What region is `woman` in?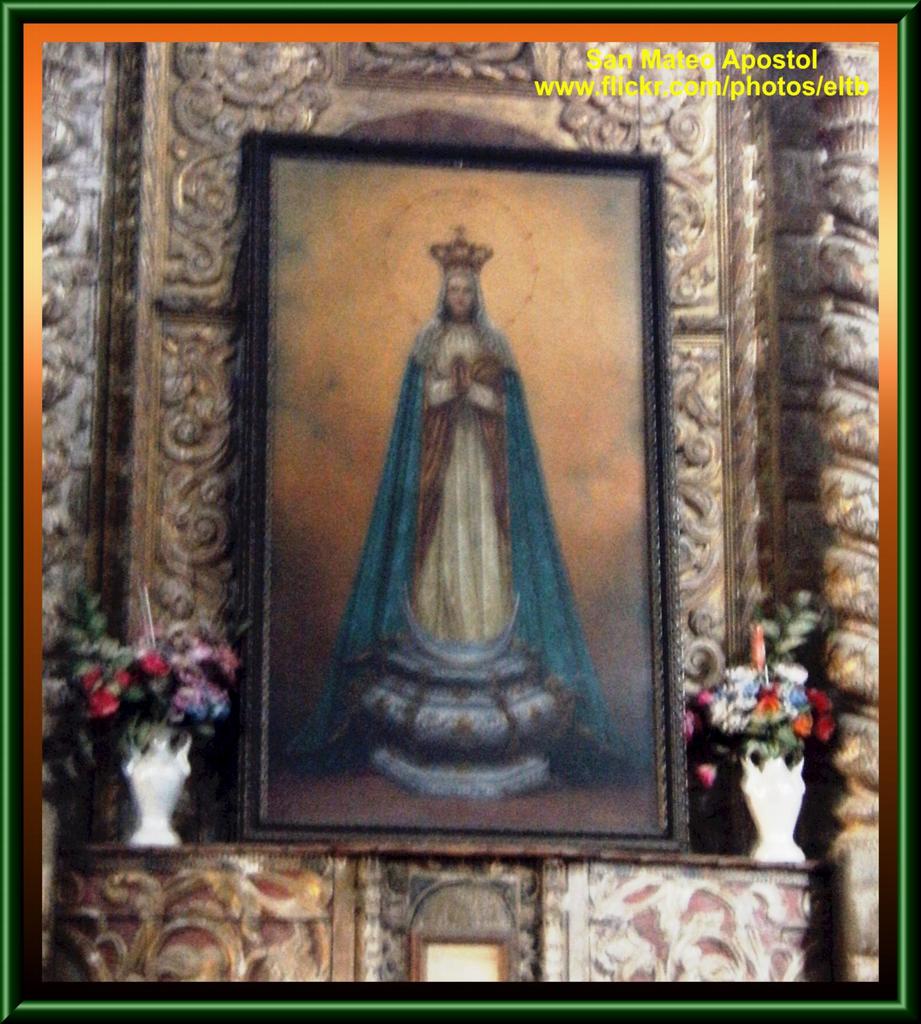
[x1=284, y1=207, x2=660, y2=775].
